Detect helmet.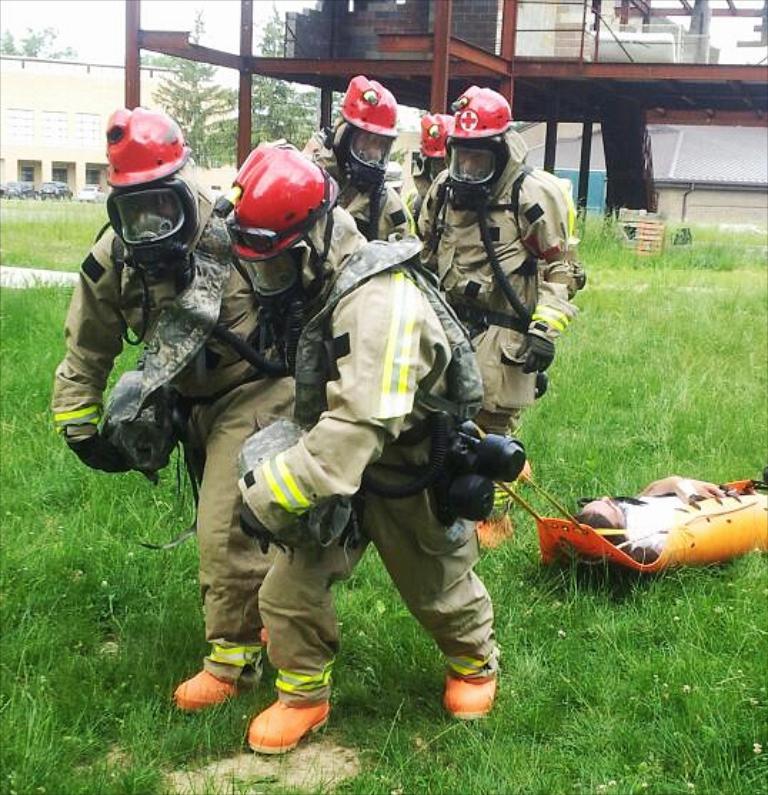
Detected at box(418, 114, 454, 157).
